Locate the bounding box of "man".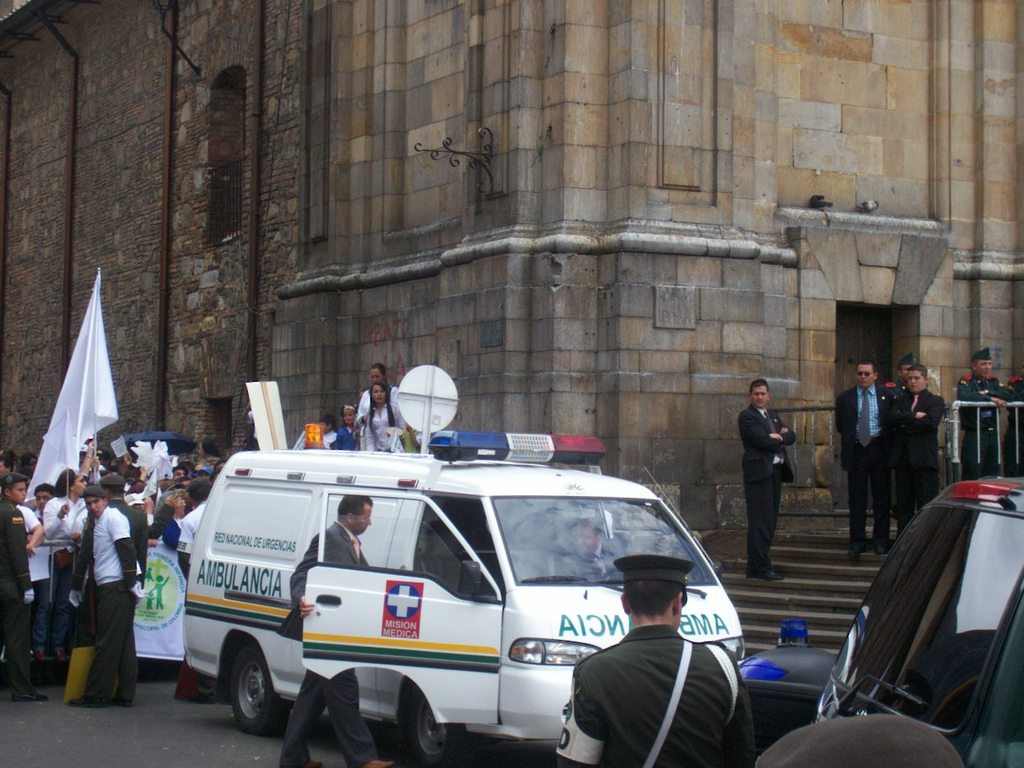
Bounding box: 829, 368, 912, 543.
